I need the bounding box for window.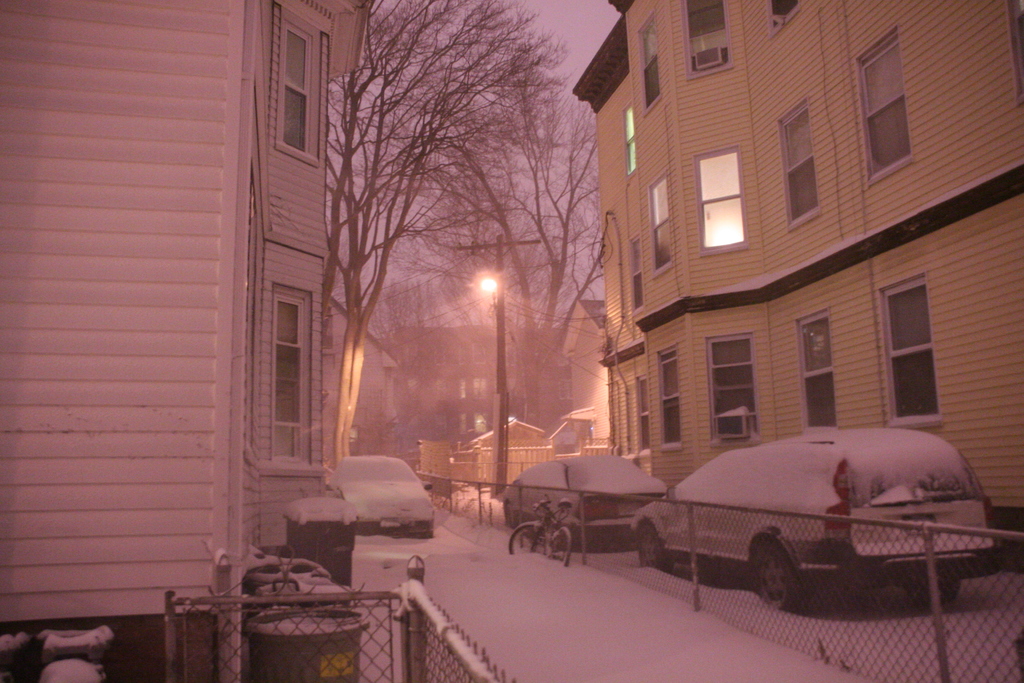
Here it is: 789,315,842,431.
